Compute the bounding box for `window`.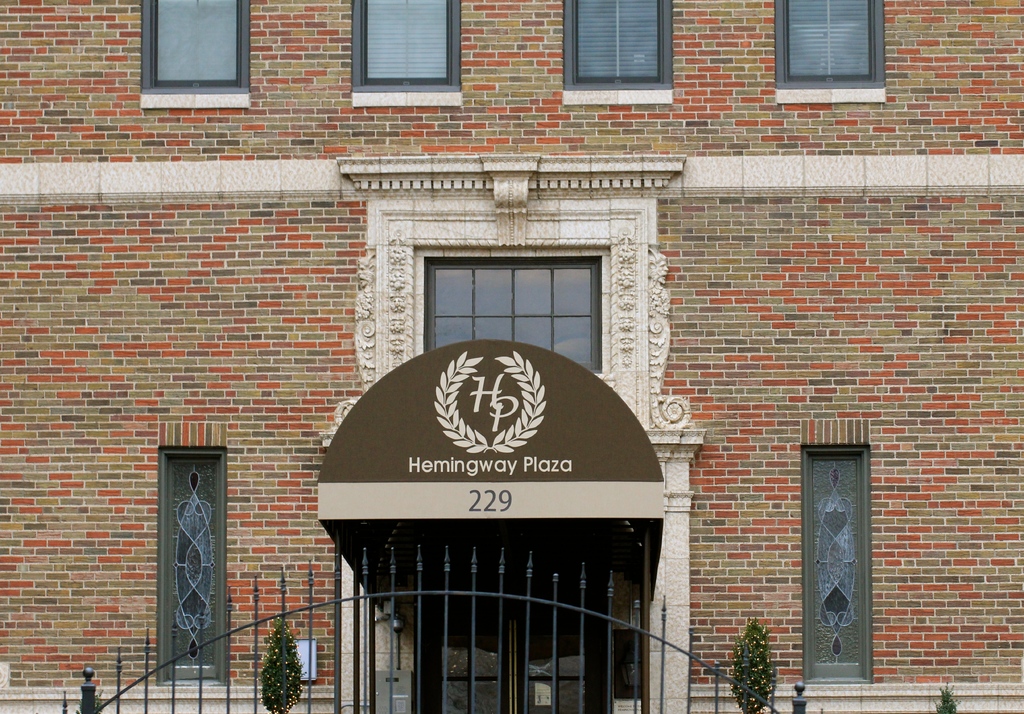
left=561, top=1, right=676, bottom=108.
